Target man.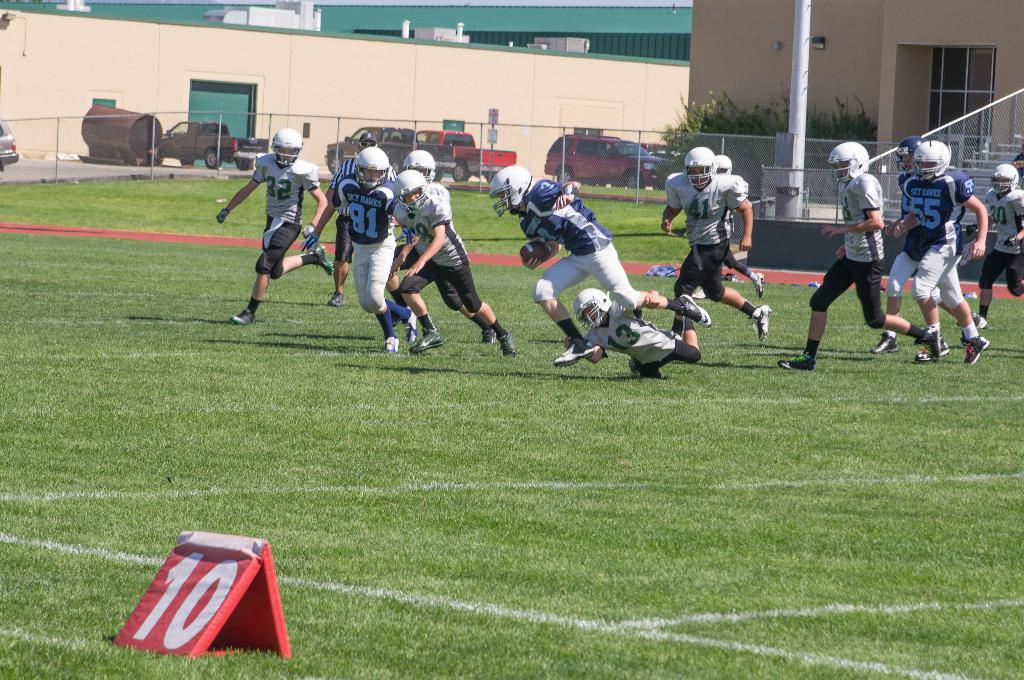
Target region: 981,165,1023,316.
